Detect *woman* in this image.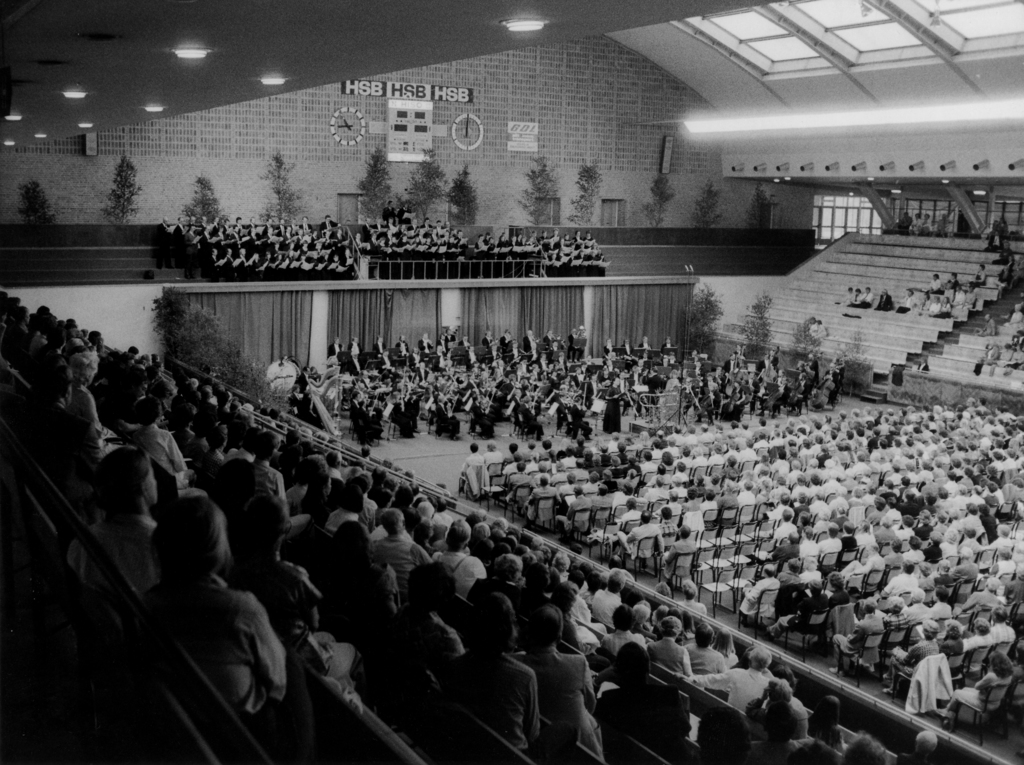
Detection: locate(988, 547, 1016, 596).
